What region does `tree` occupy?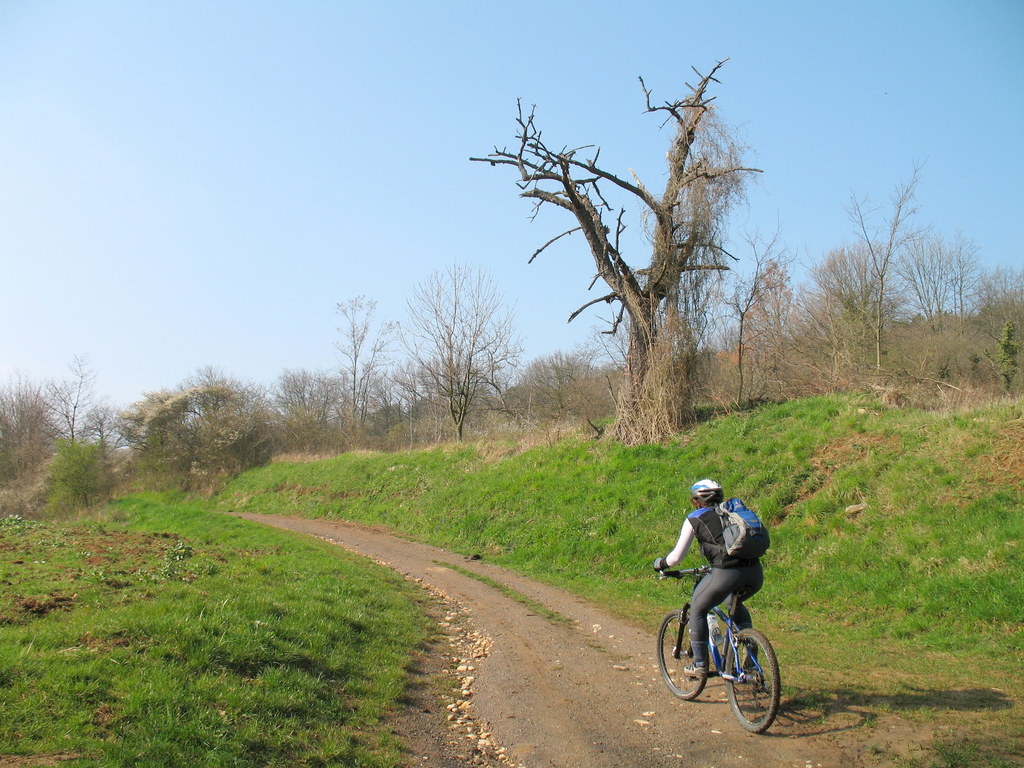
<region>880, 214, 991, 415</region>.
